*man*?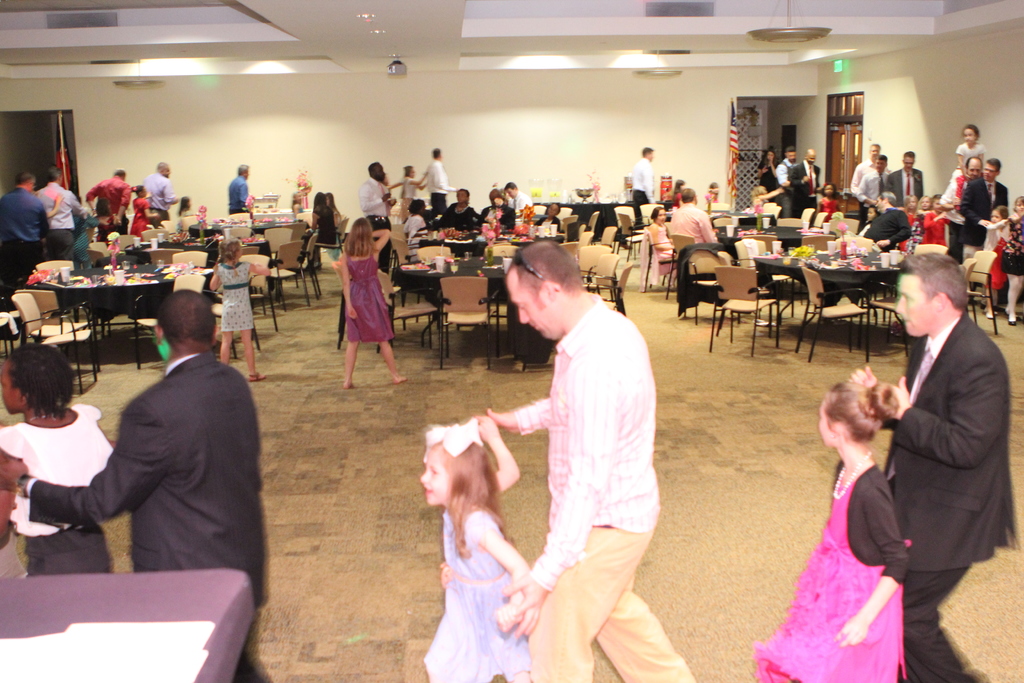
892 148 924 202
